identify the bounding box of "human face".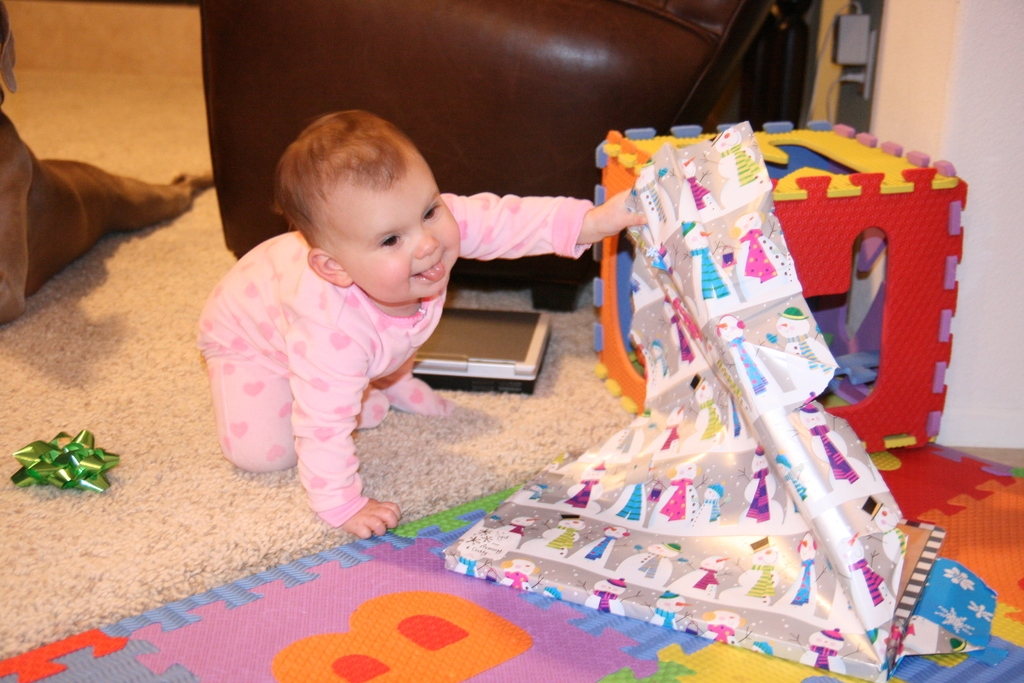
316/154/463/308.
